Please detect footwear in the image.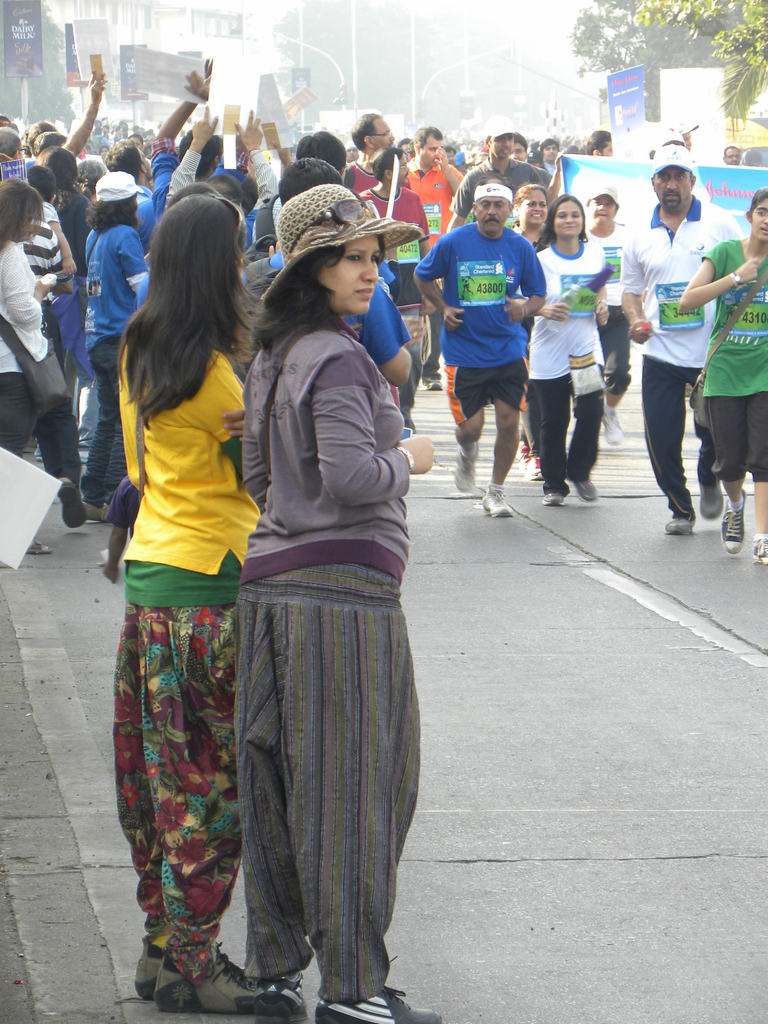
{"left": 566, "top": 476, "right": 594, "bottom": 505}.
